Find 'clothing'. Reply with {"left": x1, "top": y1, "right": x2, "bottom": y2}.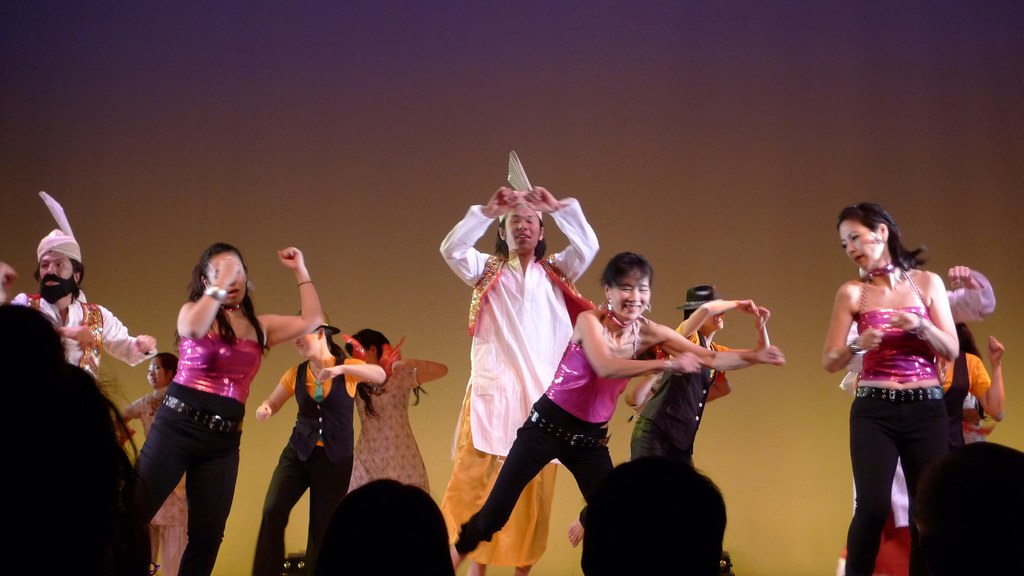
{"left": 129, "top": 331, "right": 268, "bottom": 575}.
